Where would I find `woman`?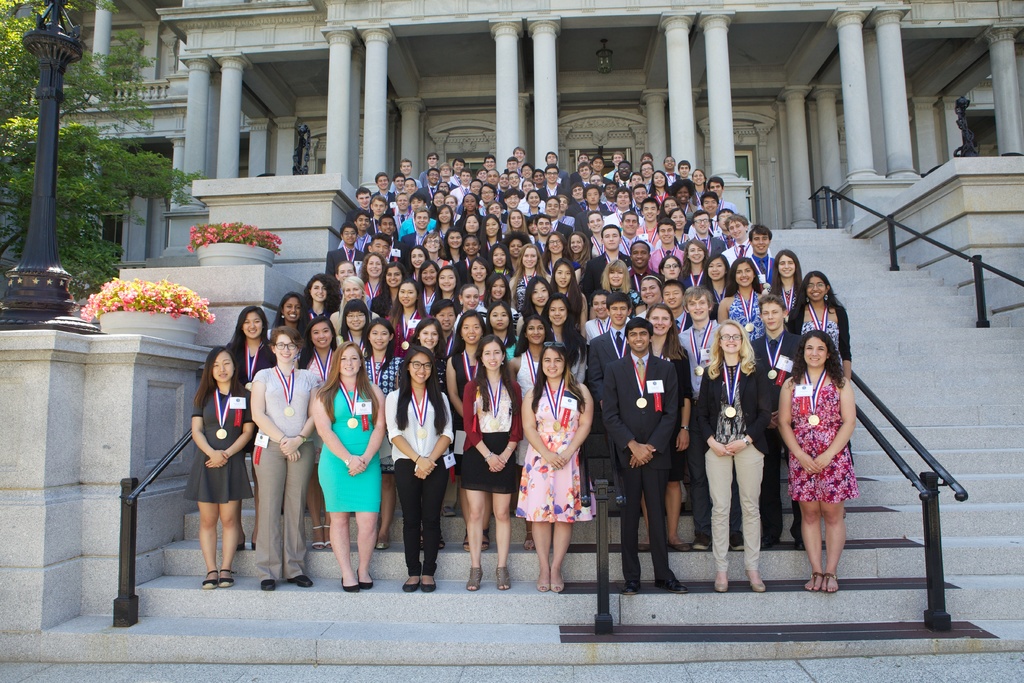
At pyautogui.locateOnScreen(461, 333, 528, 593).
